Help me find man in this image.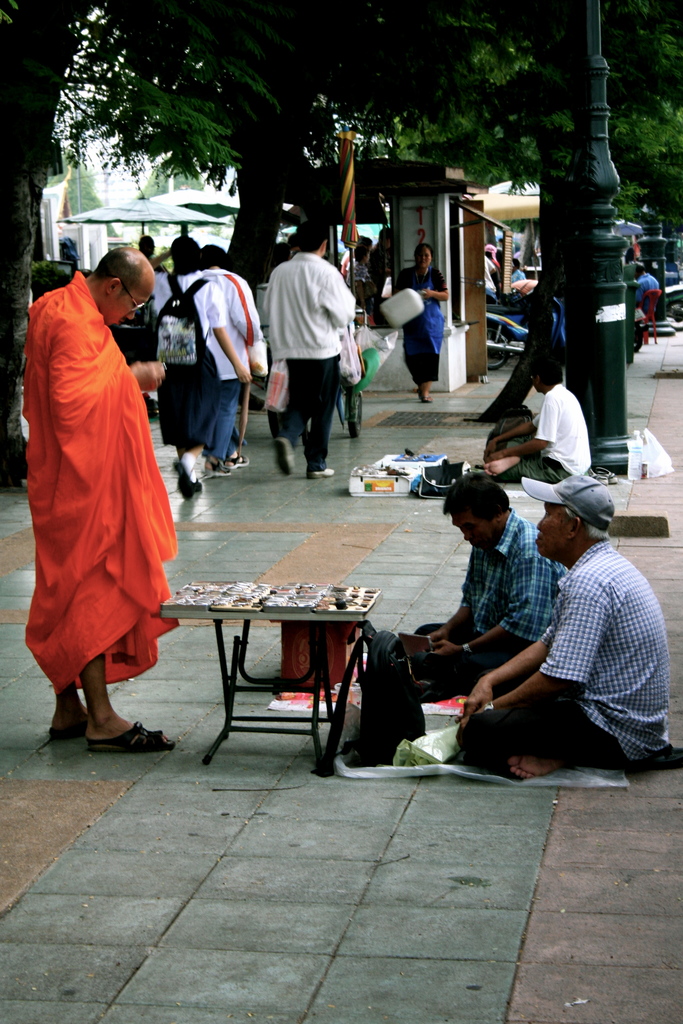
Found it: <bbox>634, 260, 654, 323</bbox>.
